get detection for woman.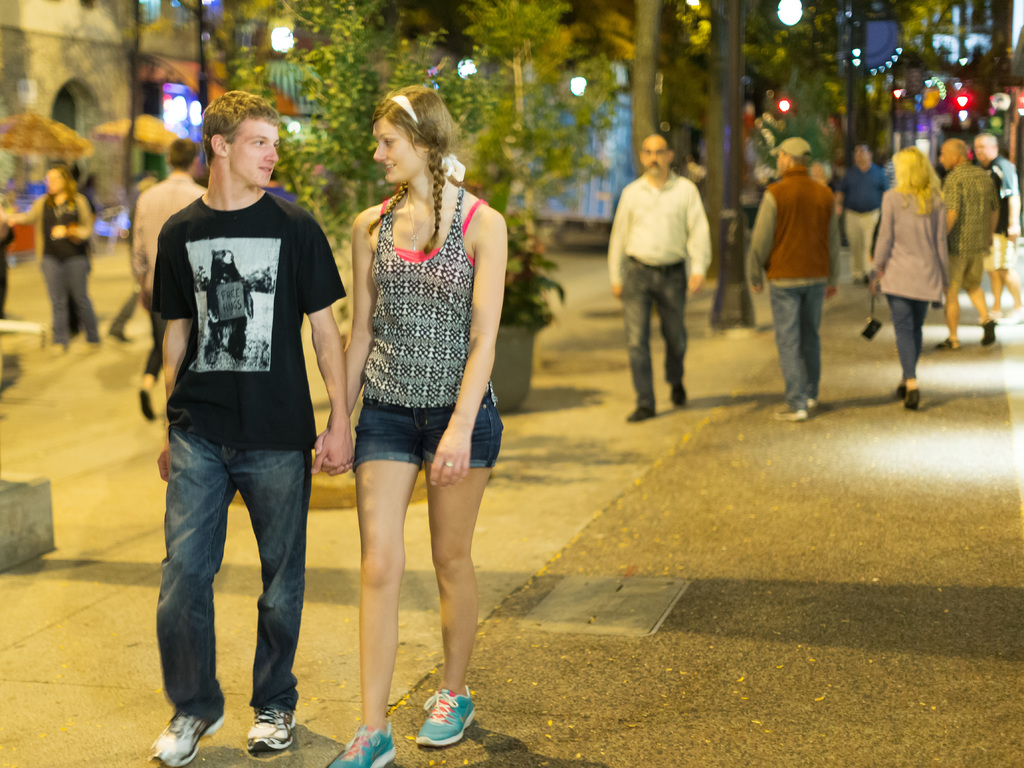
Detection: x1=862 y1=149 x2=949 y2=404.
